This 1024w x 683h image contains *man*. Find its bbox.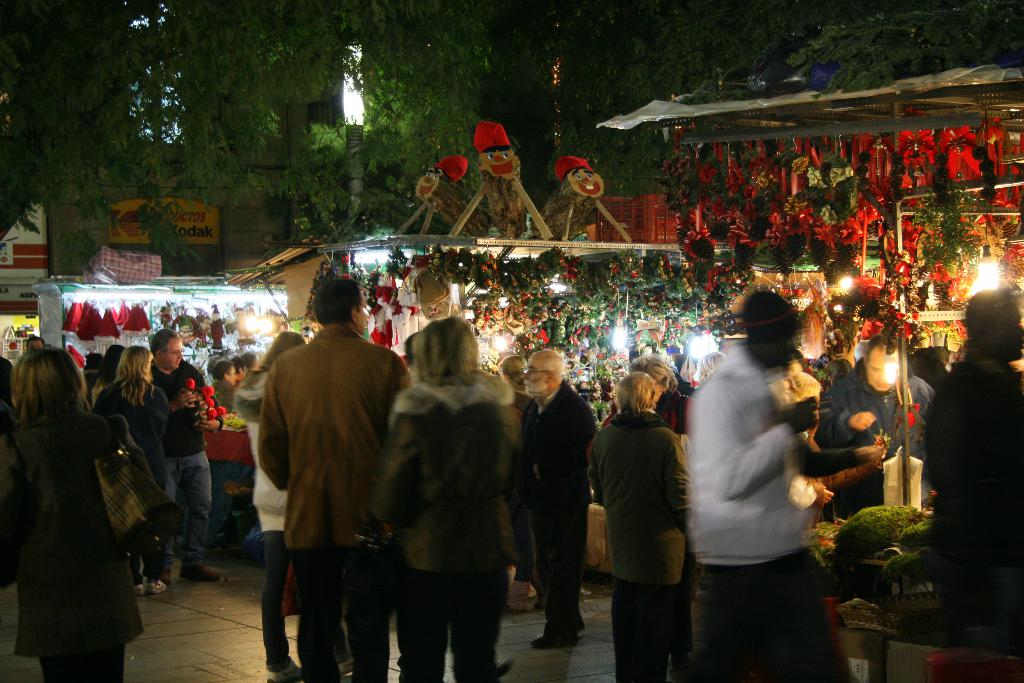
148:329:222:582.
